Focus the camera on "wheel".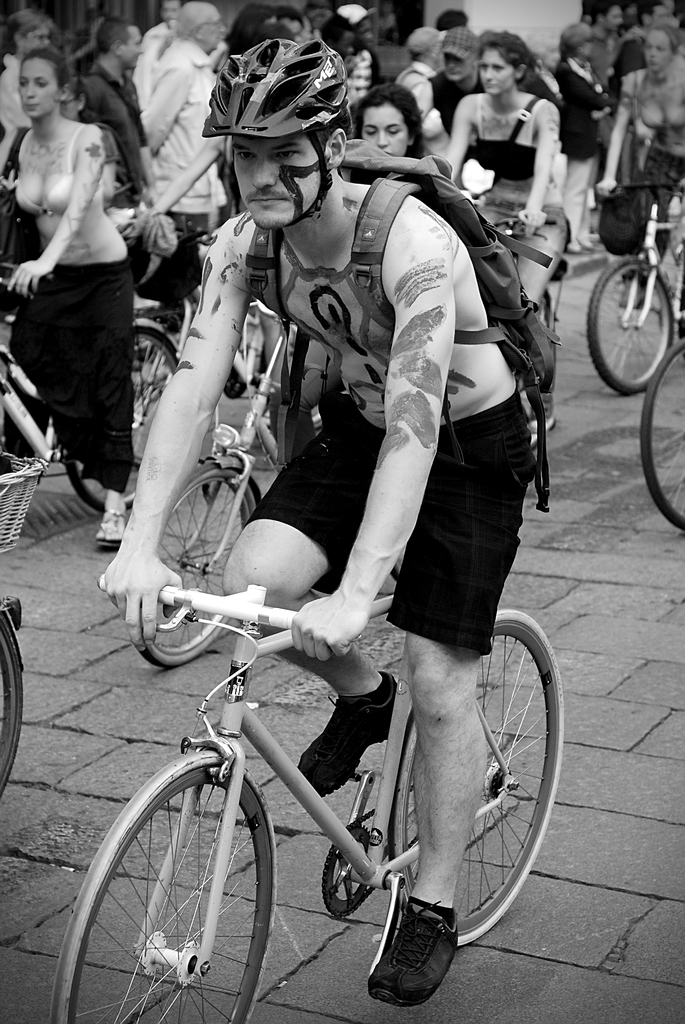
Focus region: x1=79, y1=758, x2=283, y2=1009.
